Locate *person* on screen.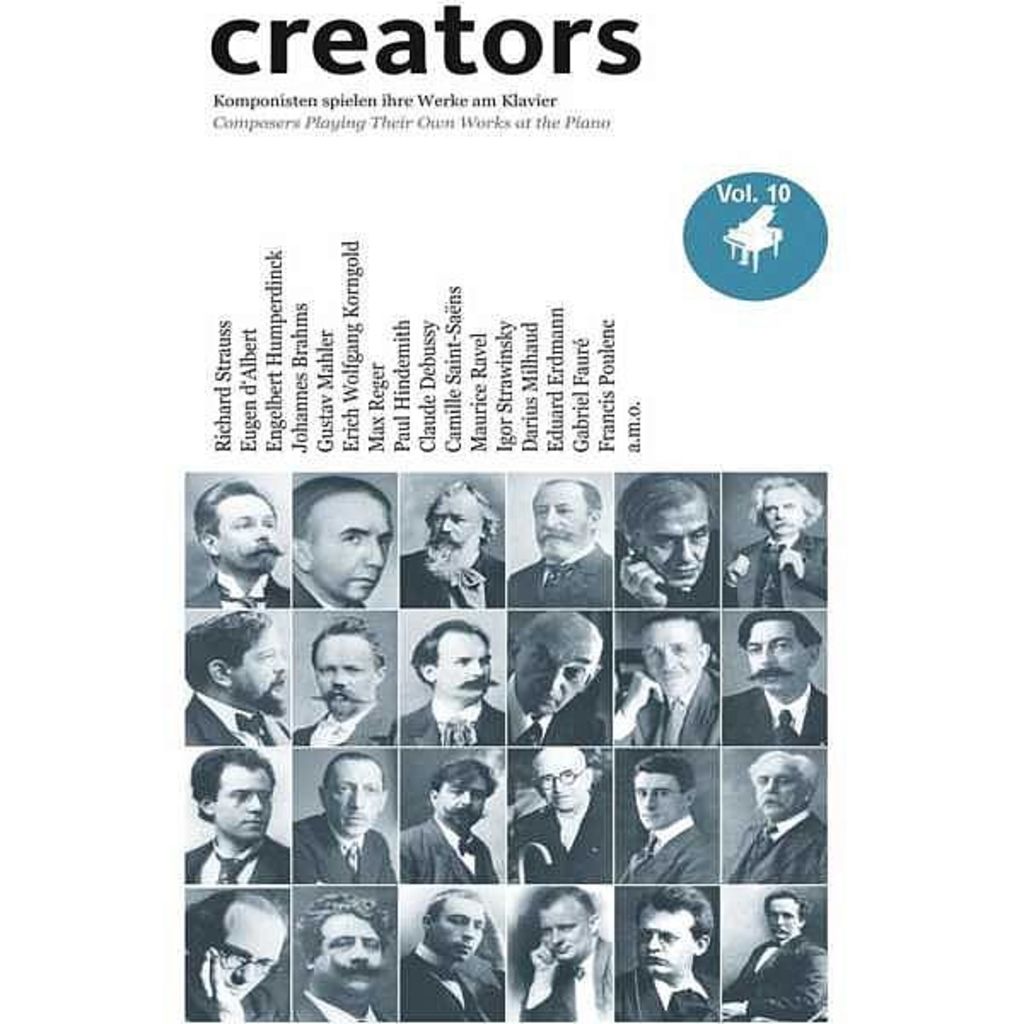
On screen at 184:746:290:882.
